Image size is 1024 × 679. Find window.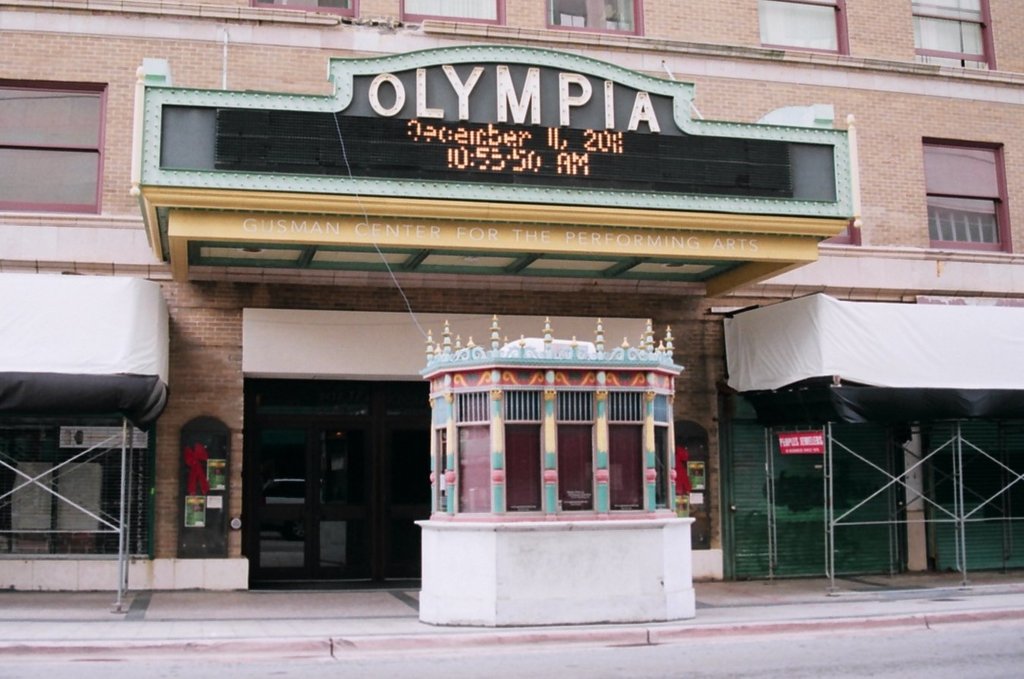
(904,0,994,67).
